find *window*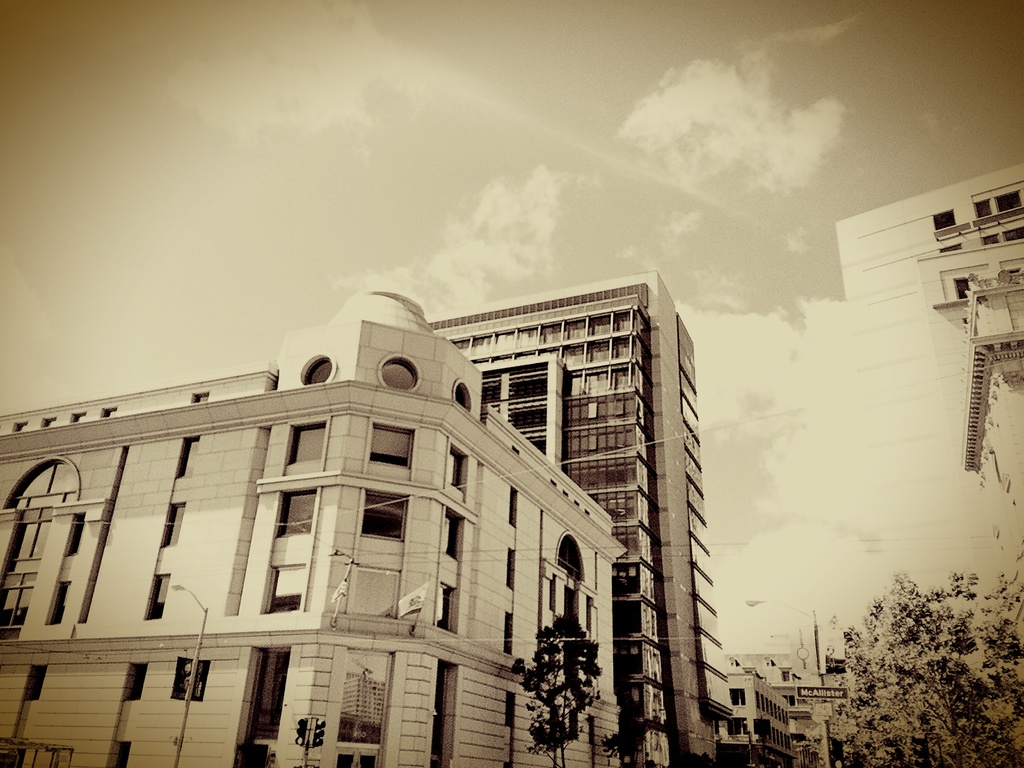
(438, 511, 465, 559)
